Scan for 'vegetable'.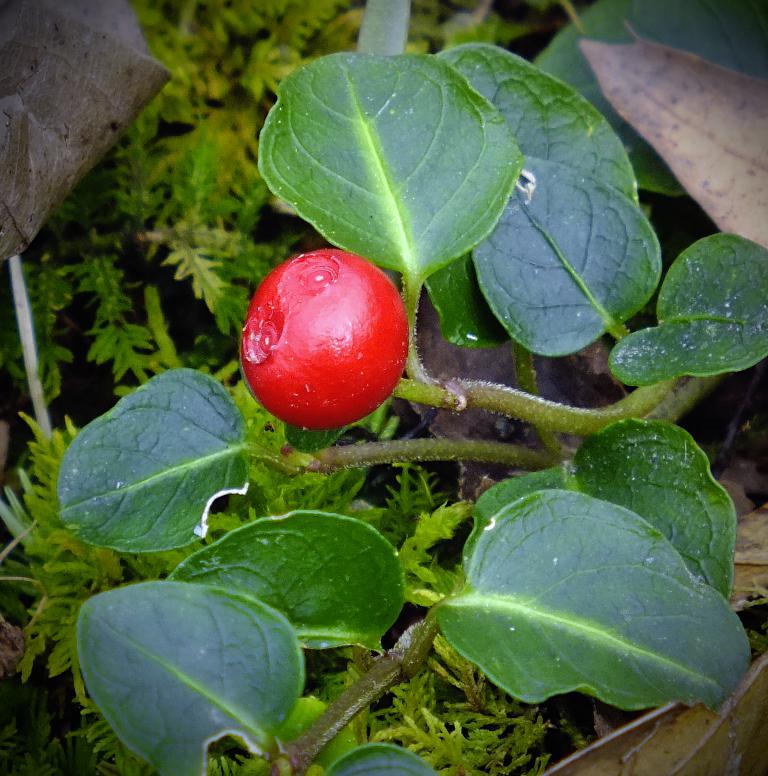
Scan result: bbox(252, 231, 408, 422).
